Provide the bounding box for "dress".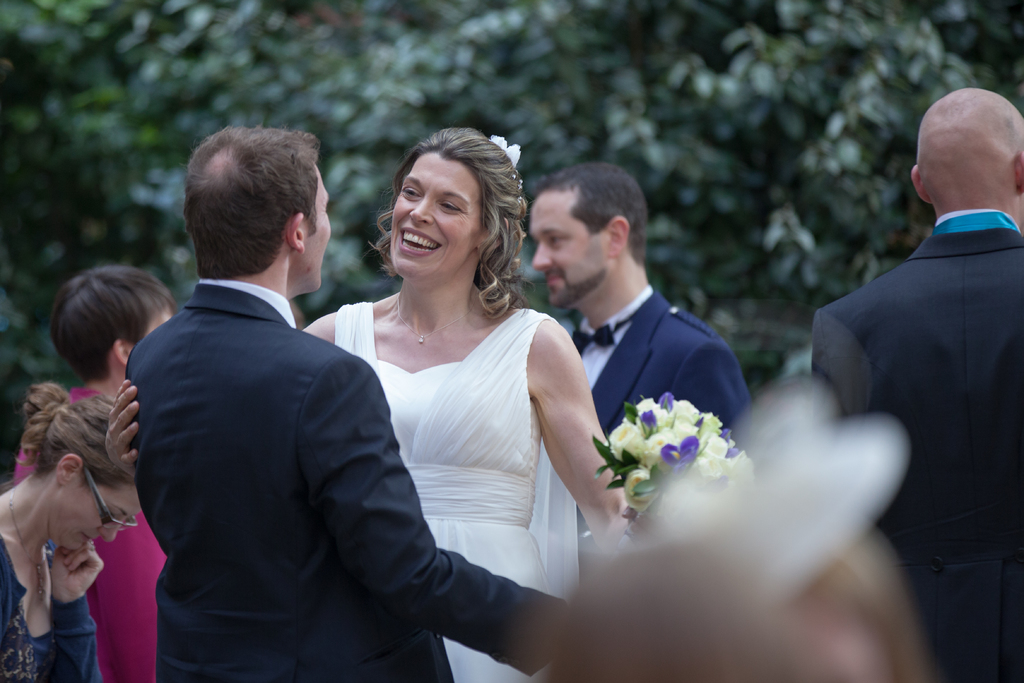
BBox(309, 306, 588, 682).
